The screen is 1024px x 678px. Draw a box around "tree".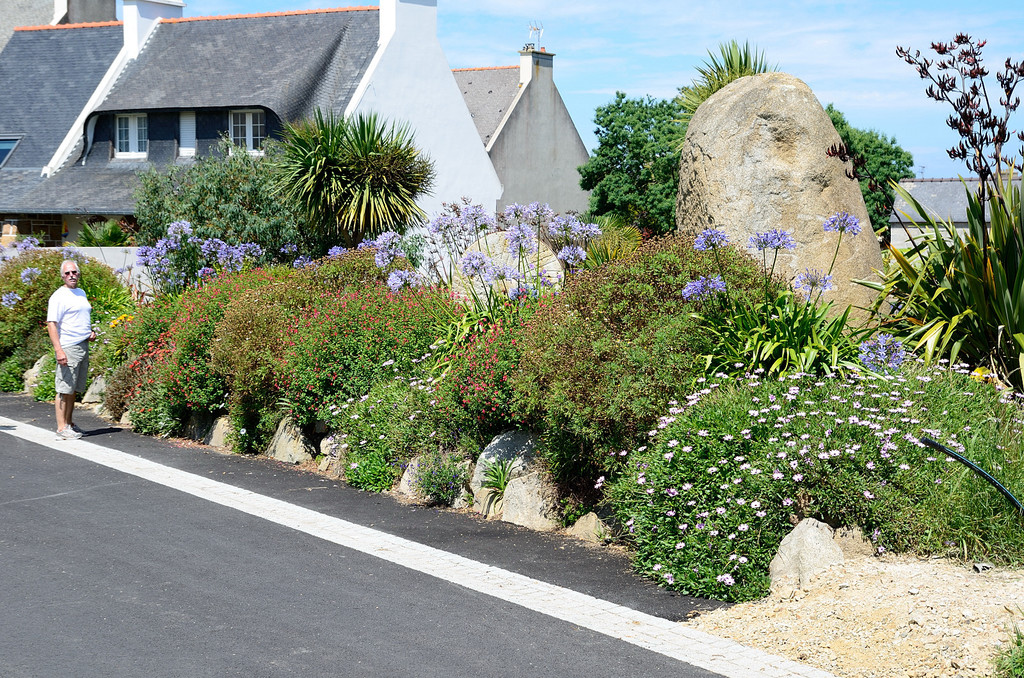
[673,35,783,156].
